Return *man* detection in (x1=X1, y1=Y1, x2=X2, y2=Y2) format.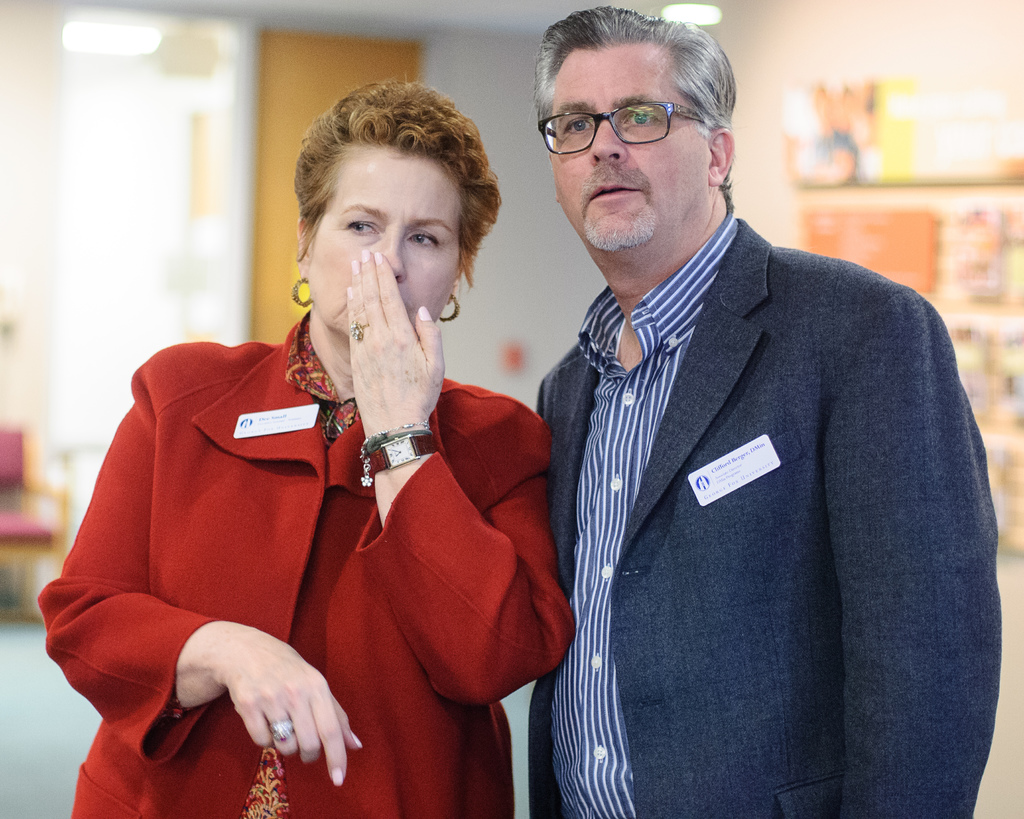
(x1=480, y1=26, x2=995, y2=805).
